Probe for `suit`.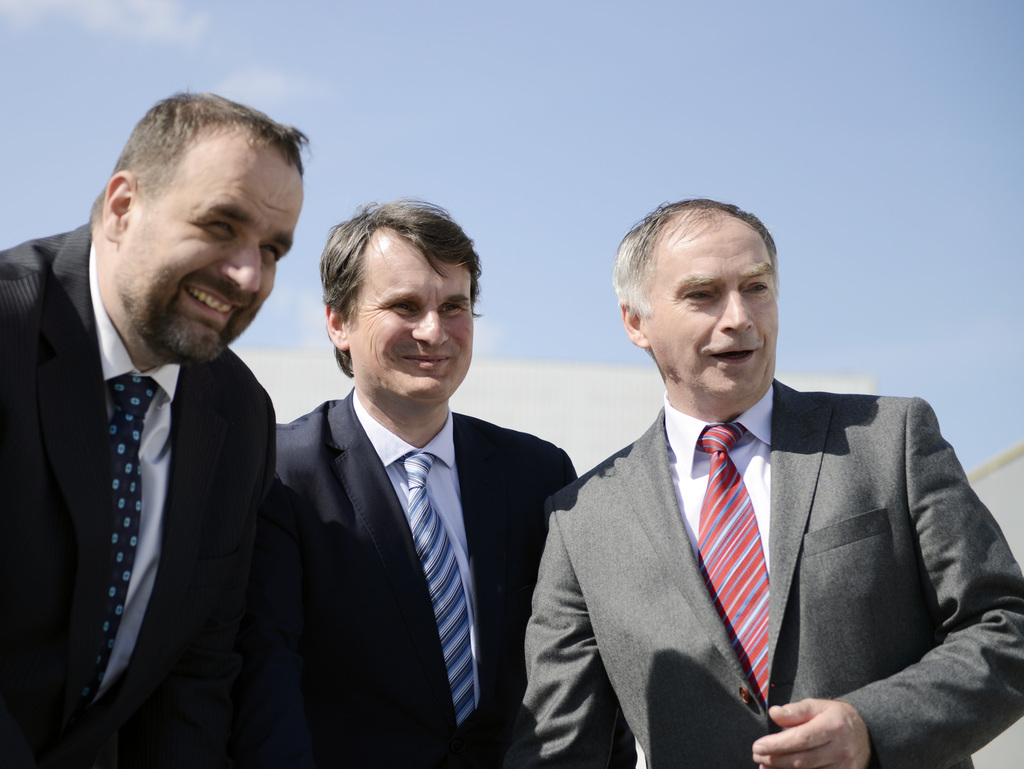
Probe result: BBox(524, 281, 1010, 761).
